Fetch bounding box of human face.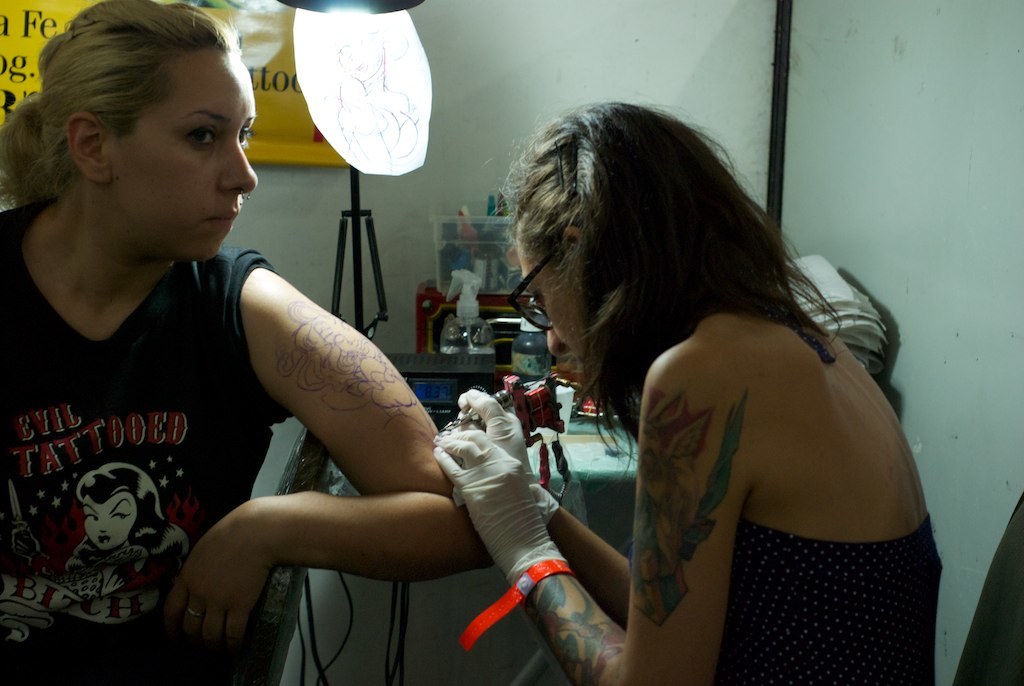
Bbox: box(114, 57, 256, 262).
